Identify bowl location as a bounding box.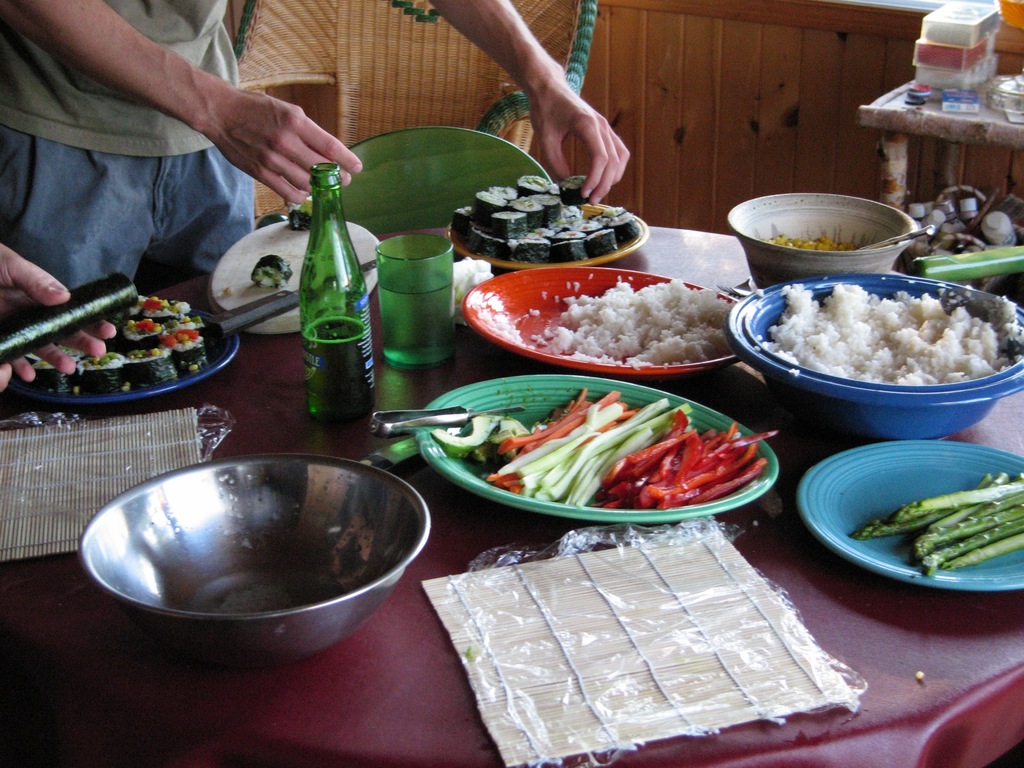
(81,452,429,671).
